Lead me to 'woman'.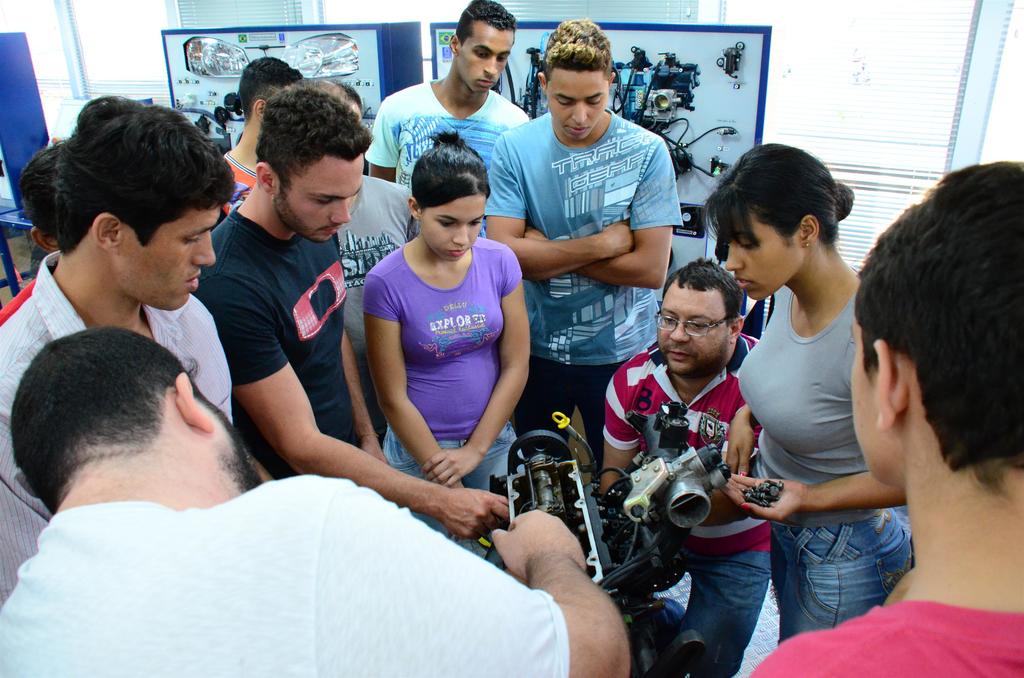
Lead to select_region(702, 140, 913, 646).
